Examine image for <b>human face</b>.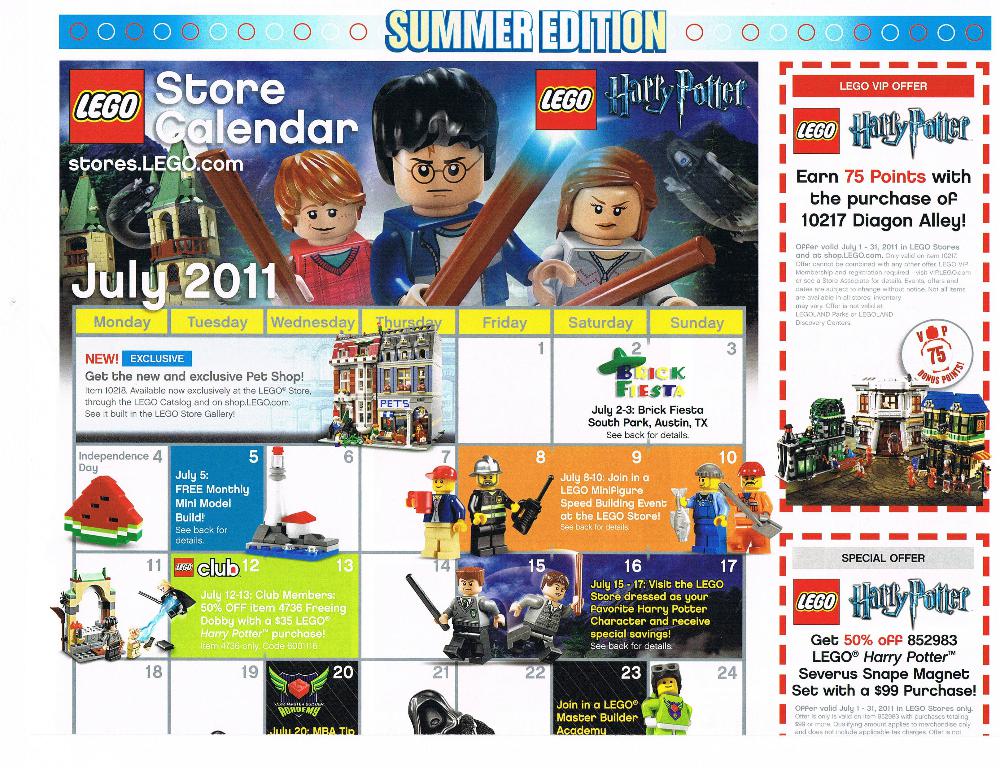
Examination result: bbox=(432, 477, 449, 490).
